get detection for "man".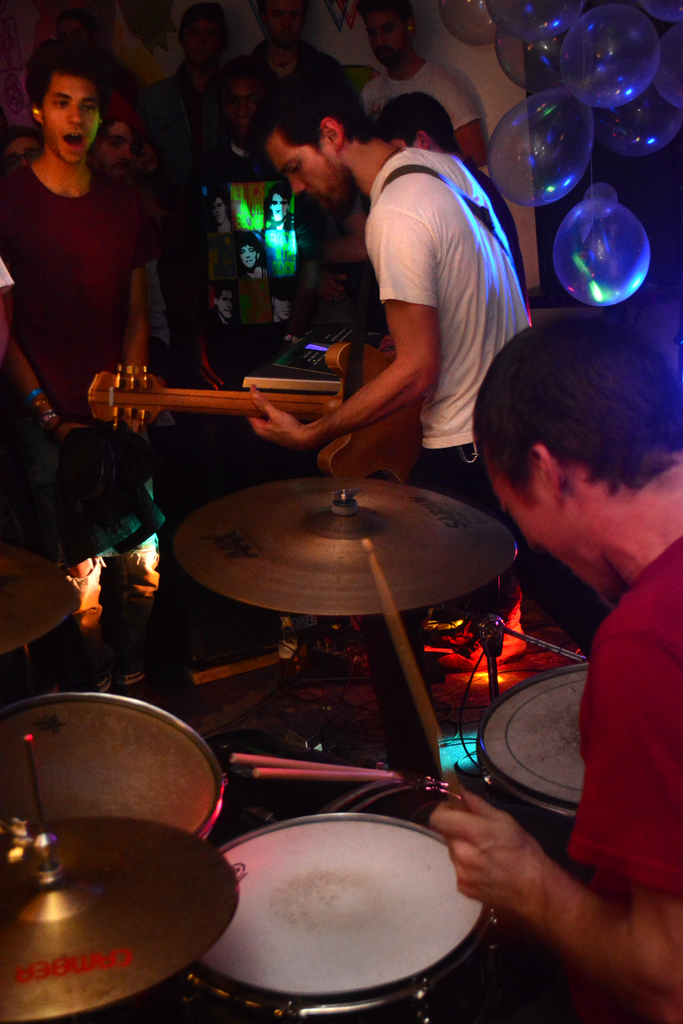
Detection: box=[0, 131, 36, 167].
